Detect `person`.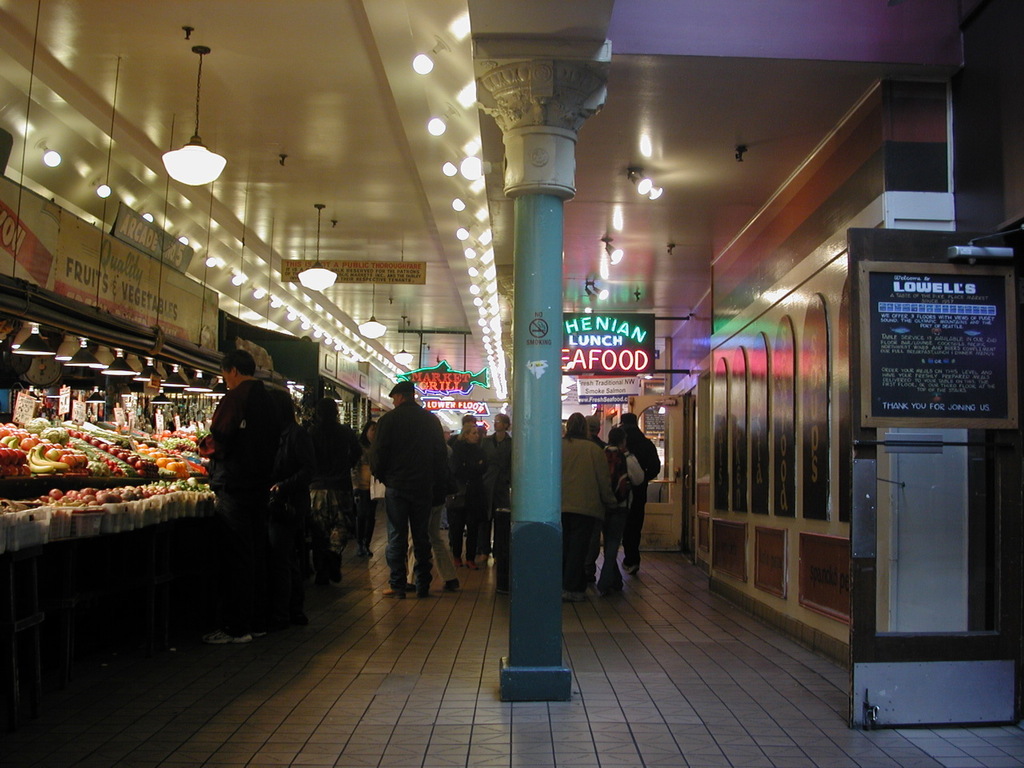
Detected at <region>354, 361, 446, 607</region>.
